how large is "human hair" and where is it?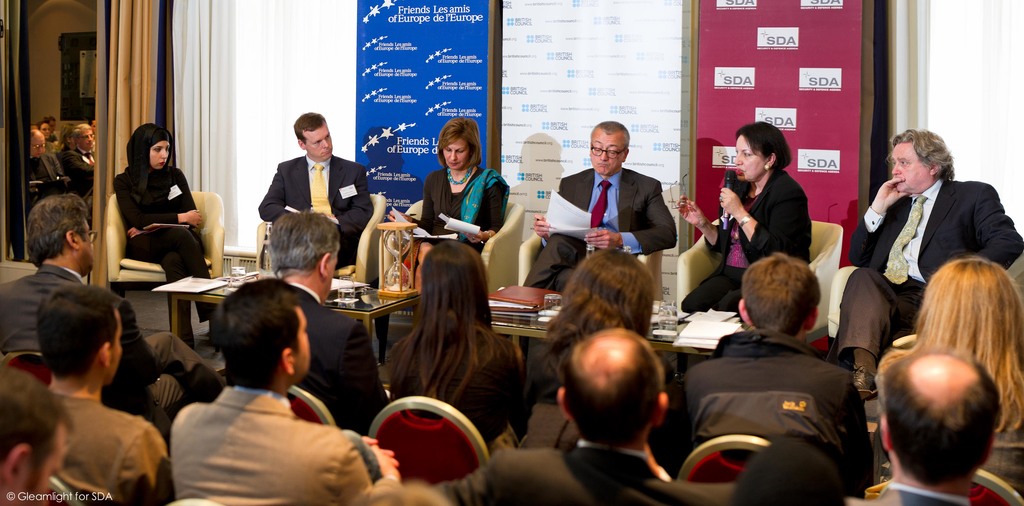
Bounding box: detection(295, 111, 325, 148).
